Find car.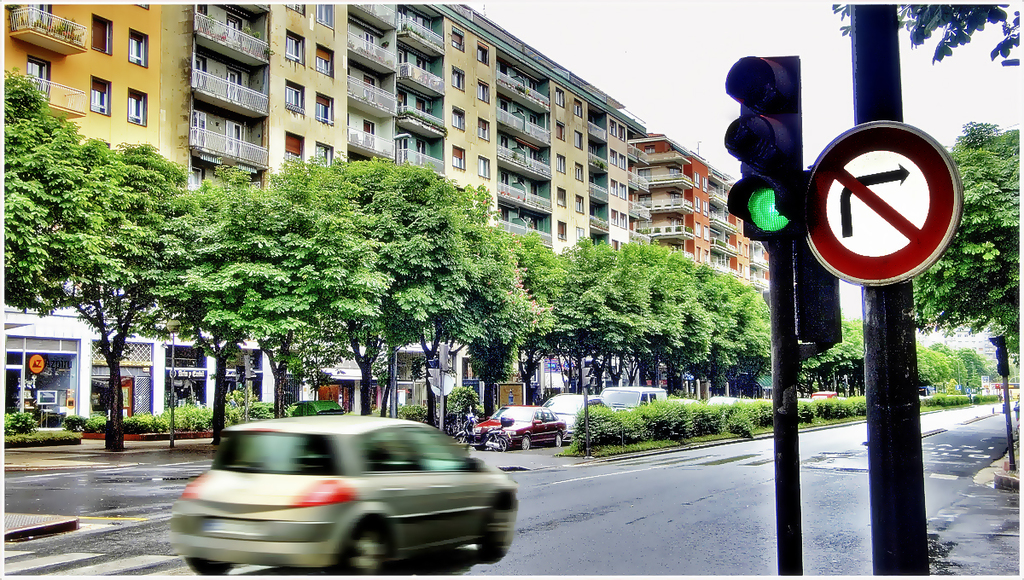
[x1=745, y1=398, x2=760, y2=408].
